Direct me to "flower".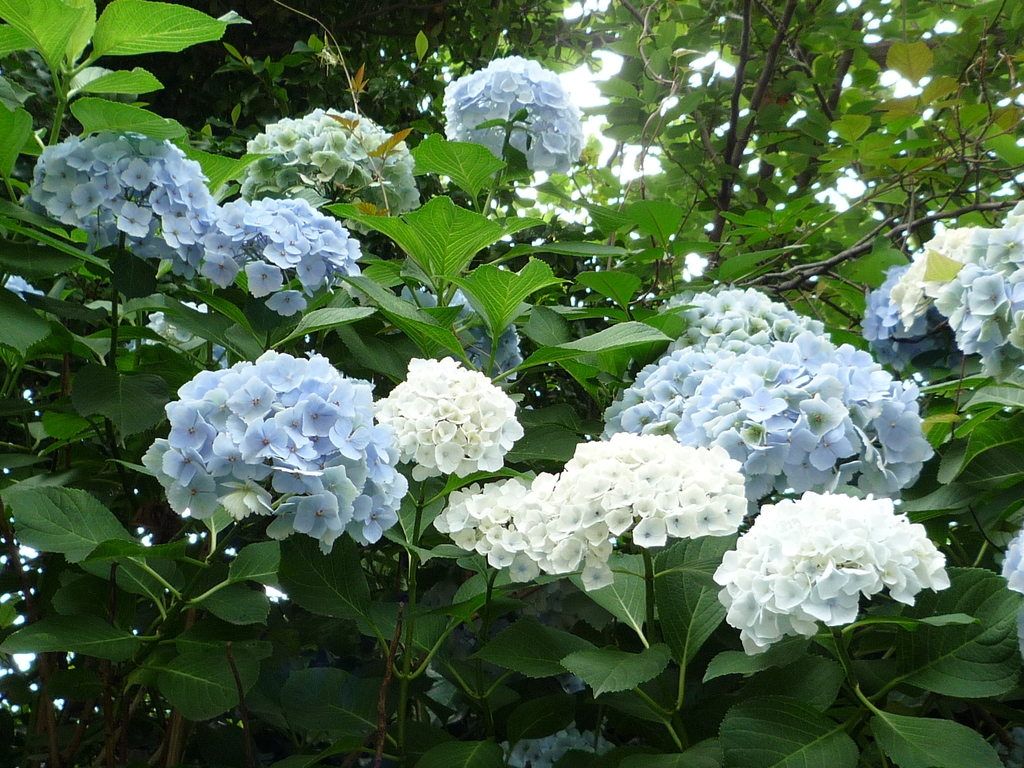
Direction: x1=371, y1=355, x2=537, y2=482.
